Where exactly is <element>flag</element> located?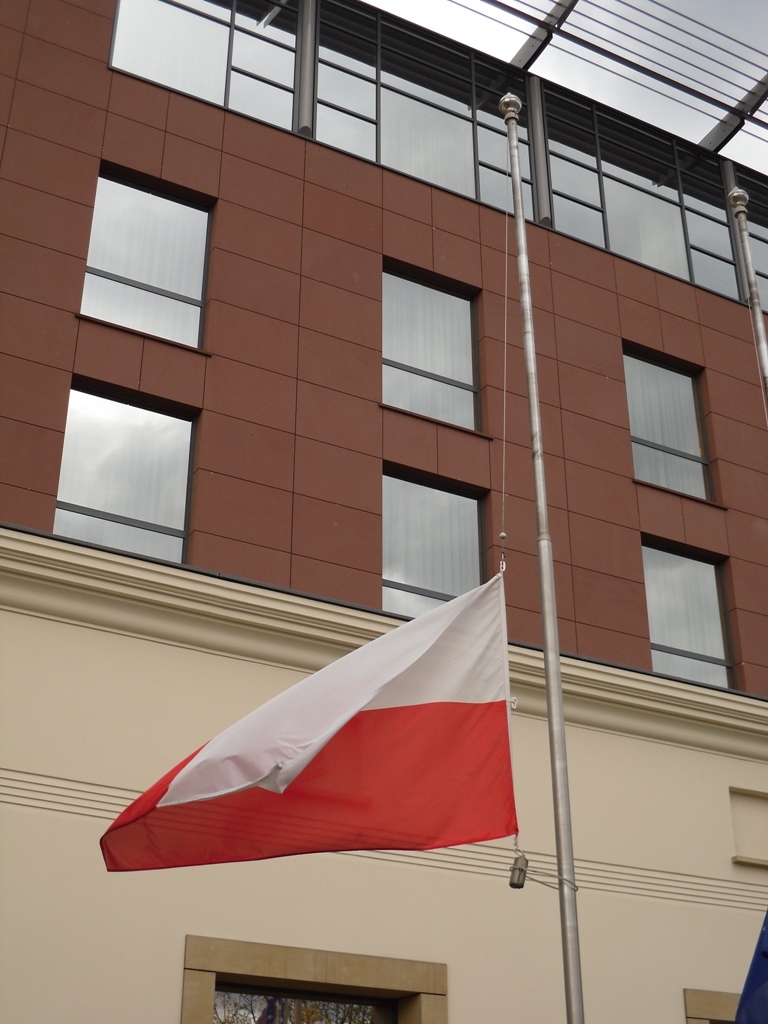
Its bounding box is x1=90, y1=563, x2=521, y2=877.
